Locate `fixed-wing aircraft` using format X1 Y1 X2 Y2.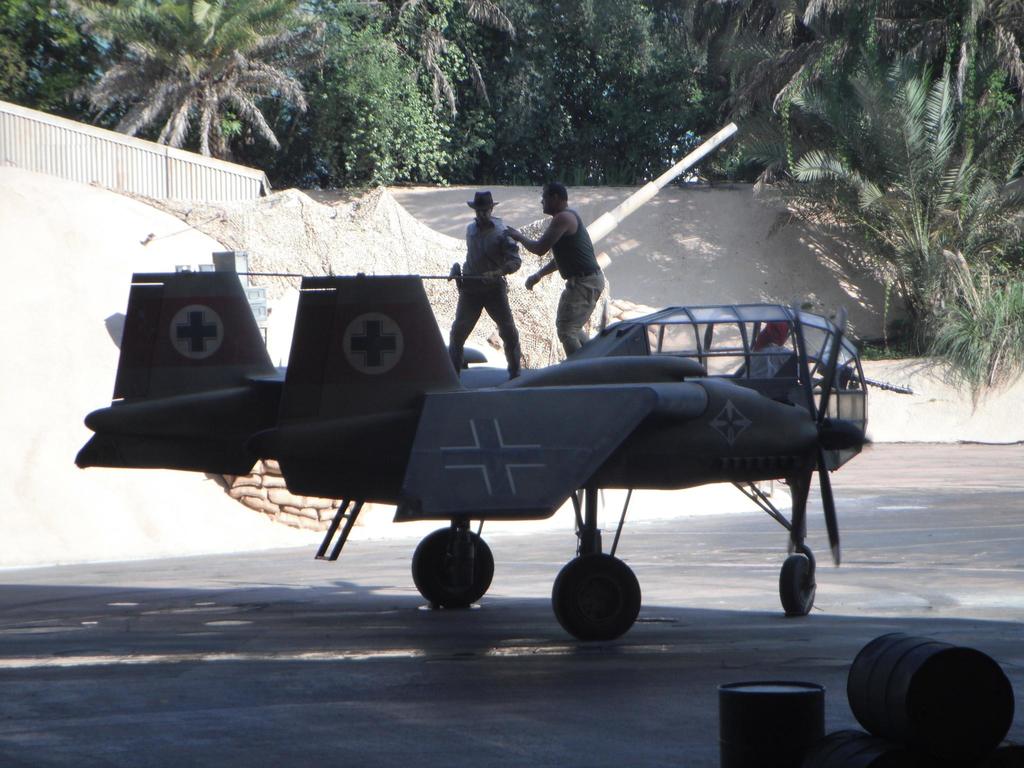
72 270 915 639.
